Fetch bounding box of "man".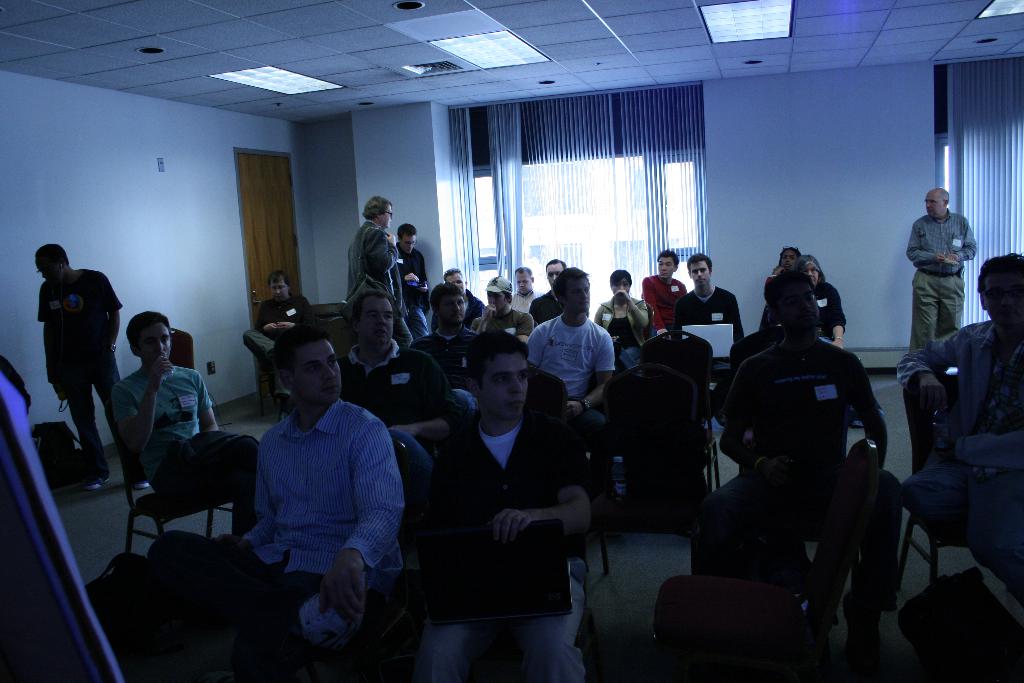
Bbox: rect(506, 264, 540, 308).
